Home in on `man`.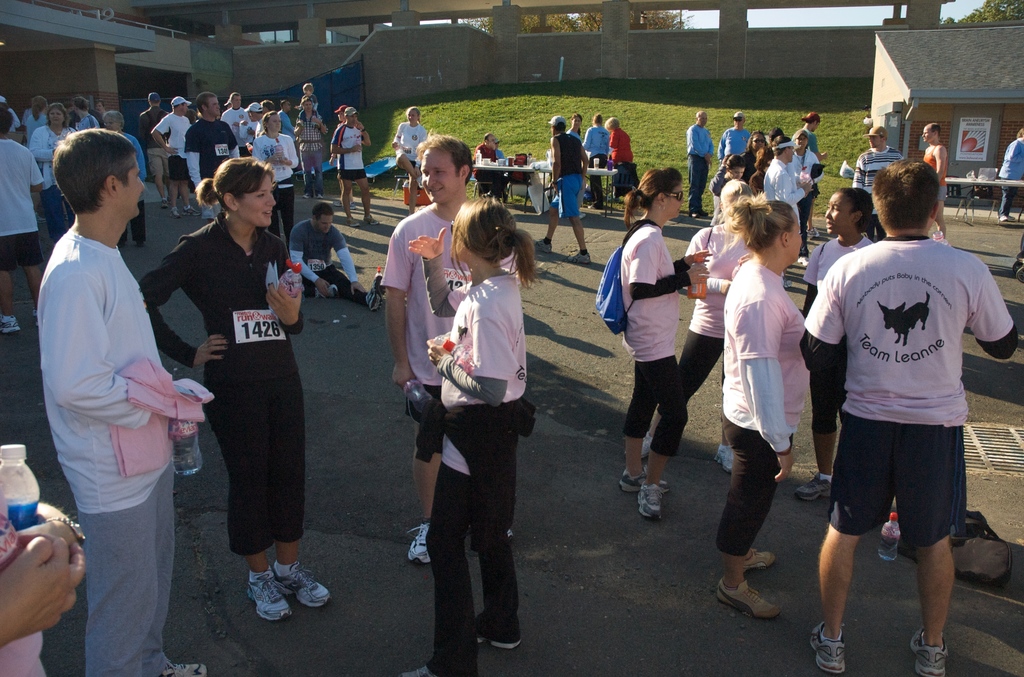
Homed in at {"left": 788, "top": 116, "right": 826, "bottom": 155}.
